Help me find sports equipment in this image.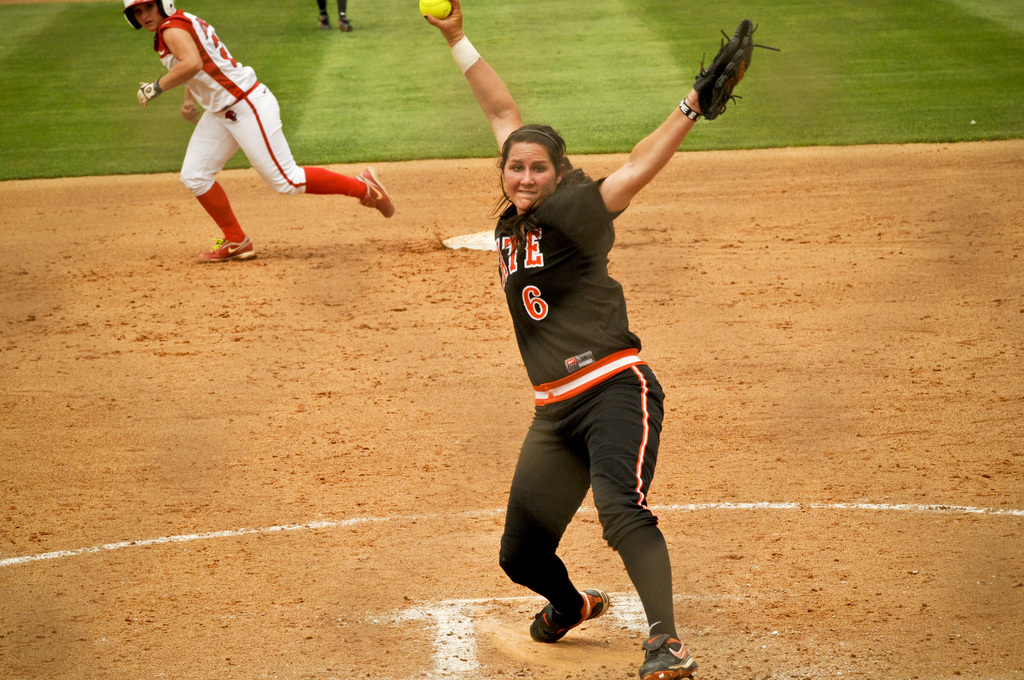
Found it: [left=135, top=77, right=163, bottom=108].
